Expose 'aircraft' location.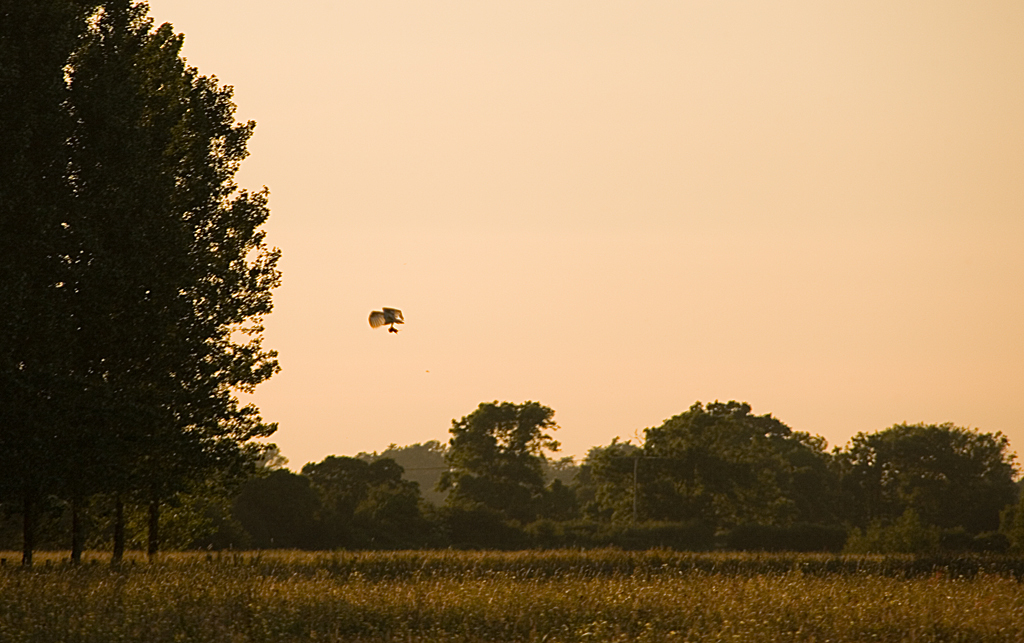
Exposed at select_region(366, 304, 408, 333).
